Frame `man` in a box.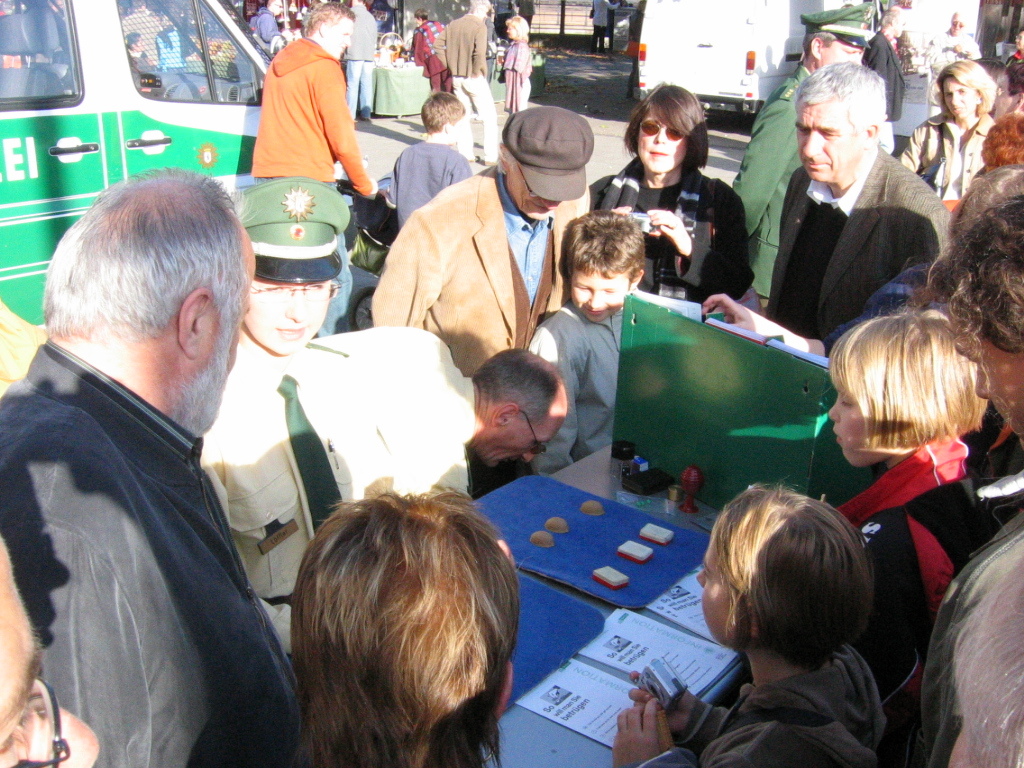
[308,323,568,494].
